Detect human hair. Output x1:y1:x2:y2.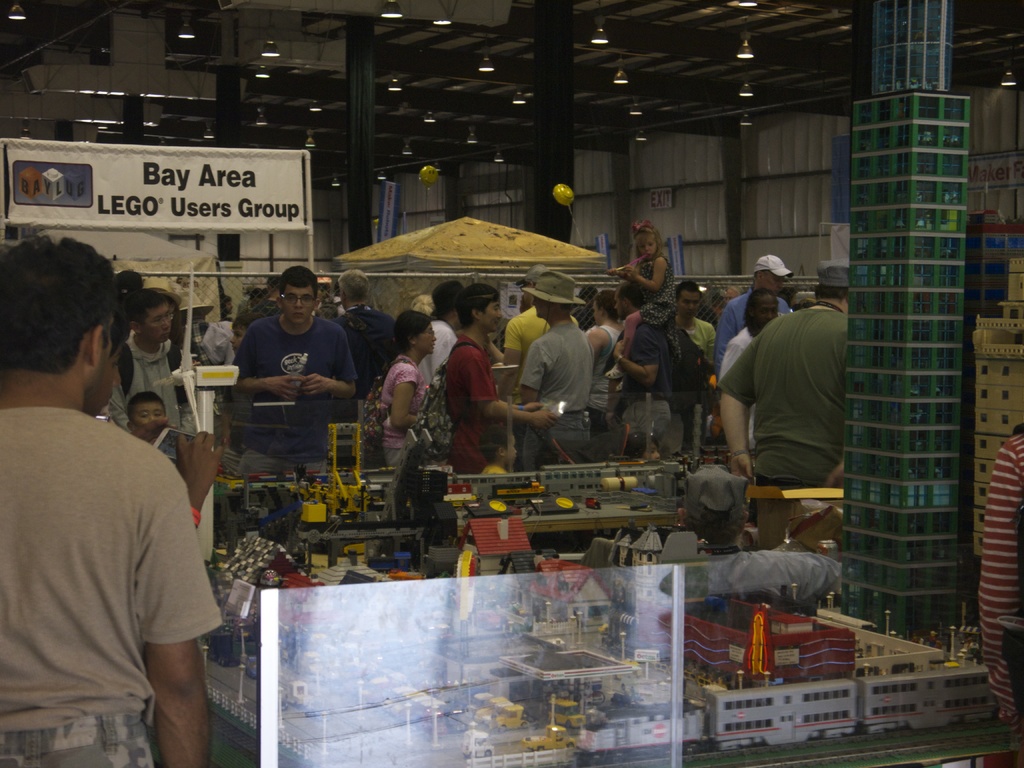
104:296:127:355.
